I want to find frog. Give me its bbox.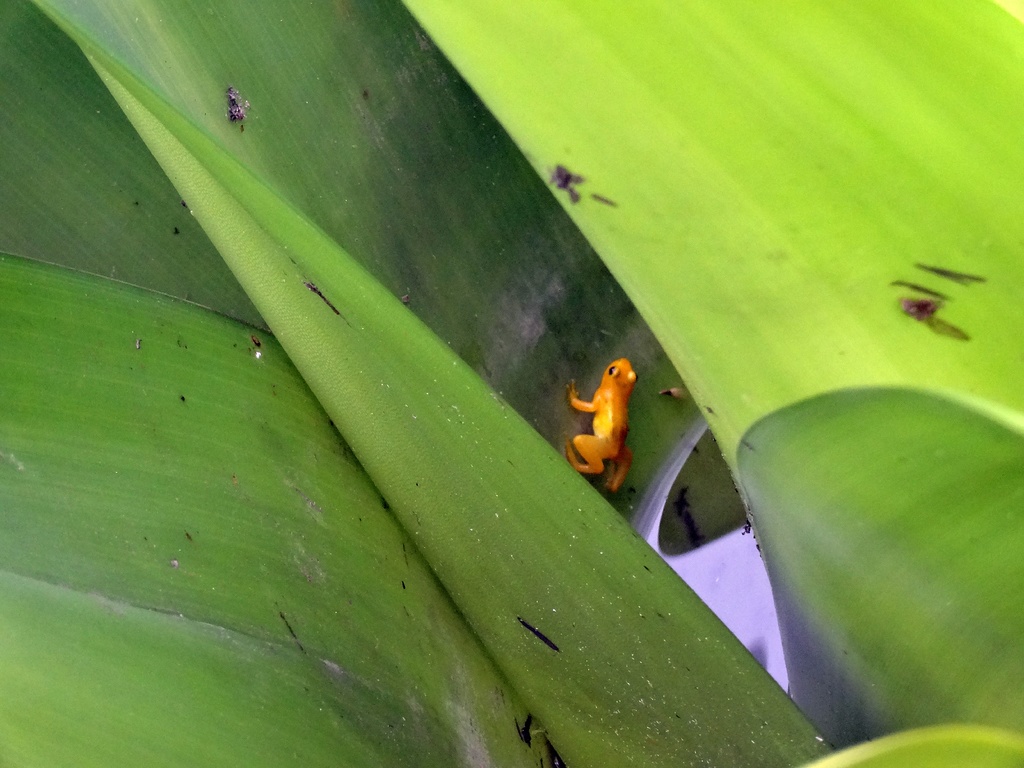
564,356,641,496.
